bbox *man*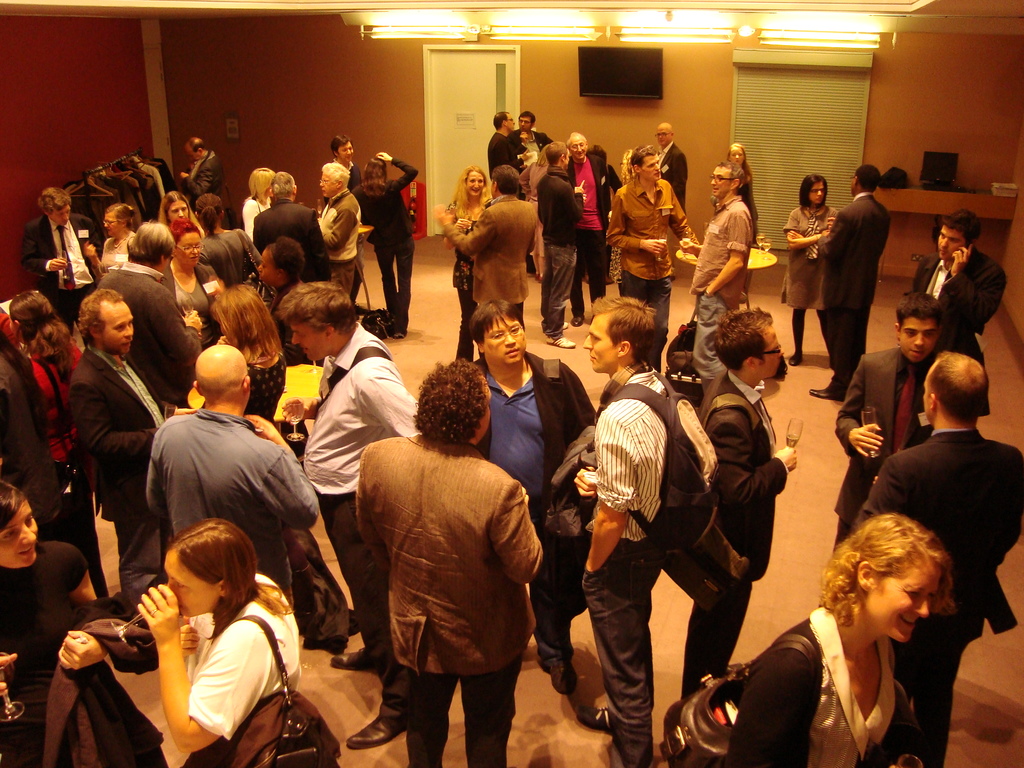
(x1=826, y1=161, x2=874, y2=413)
